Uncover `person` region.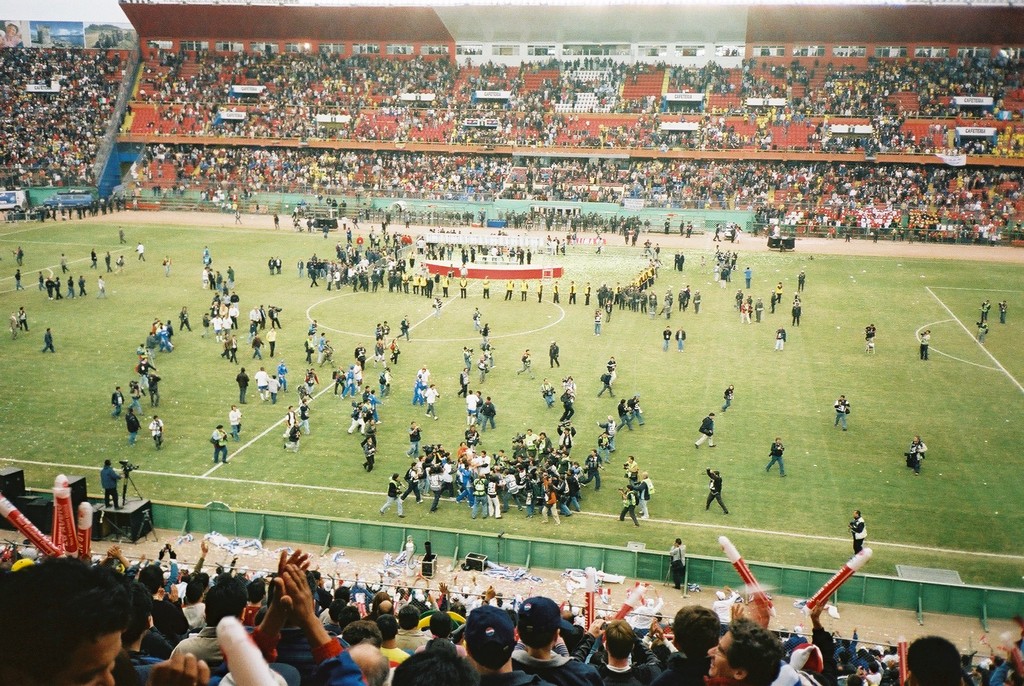
Uncovered: 519:279:531:305.
